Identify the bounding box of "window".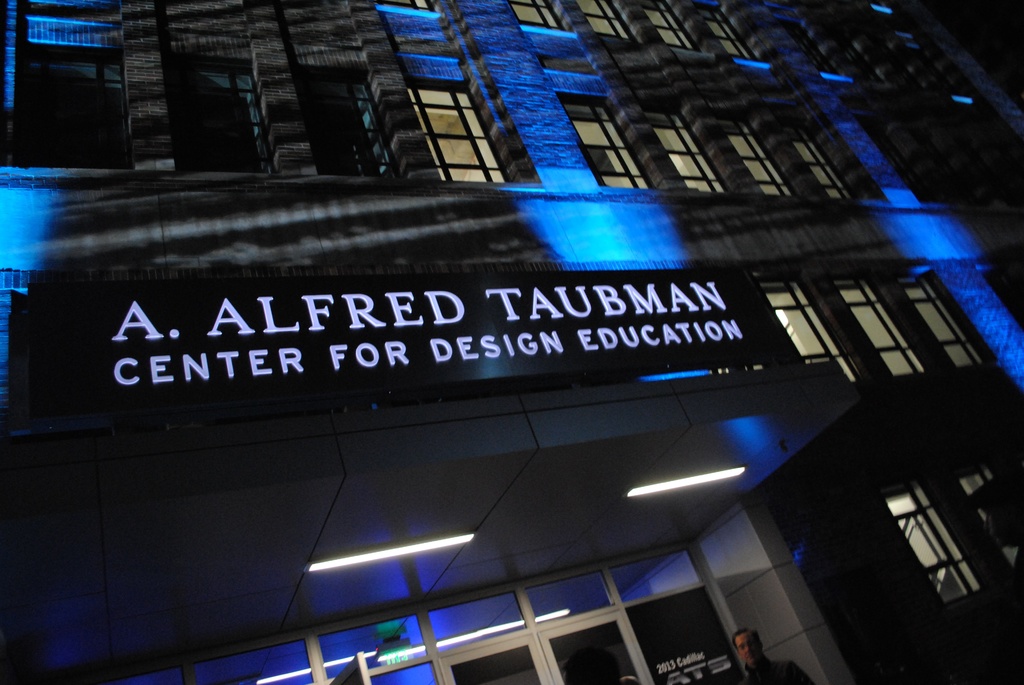
{"x1": 573, "y1": 0, "x2": 628, "y2": 35}.
